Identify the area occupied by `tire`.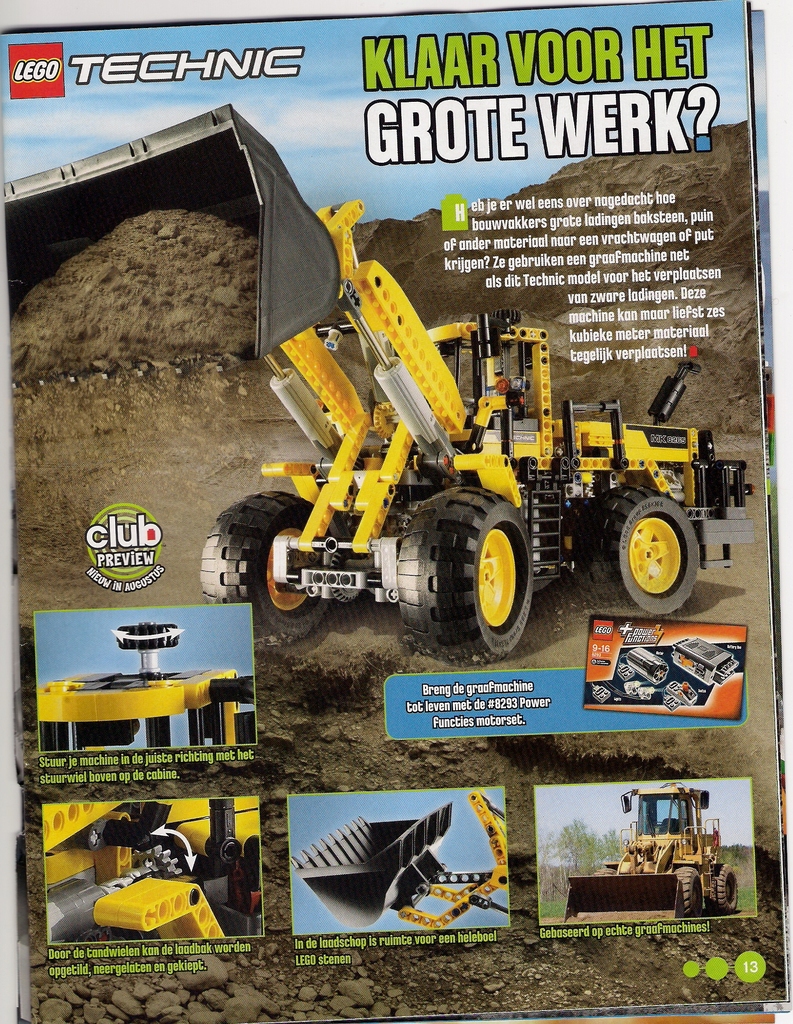
Area: {"x1": 200, "y1": 490, "x2": 343, "y2": 653}.
